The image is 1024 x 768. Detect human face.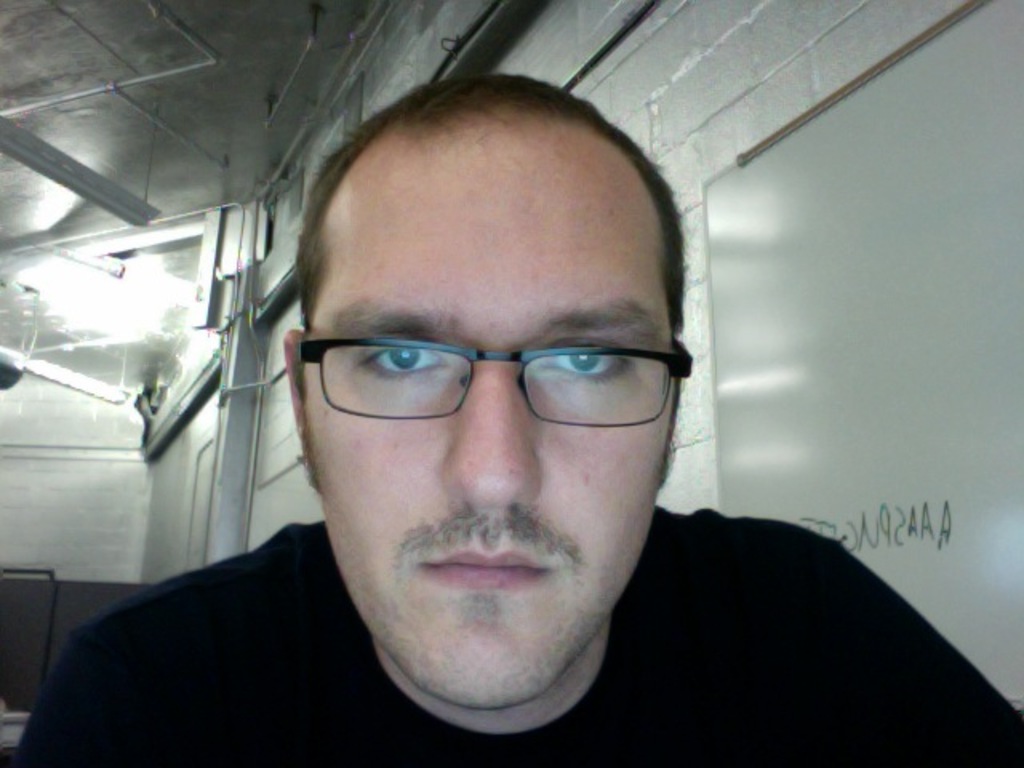
Detection: 294, 173, 691, 702.
